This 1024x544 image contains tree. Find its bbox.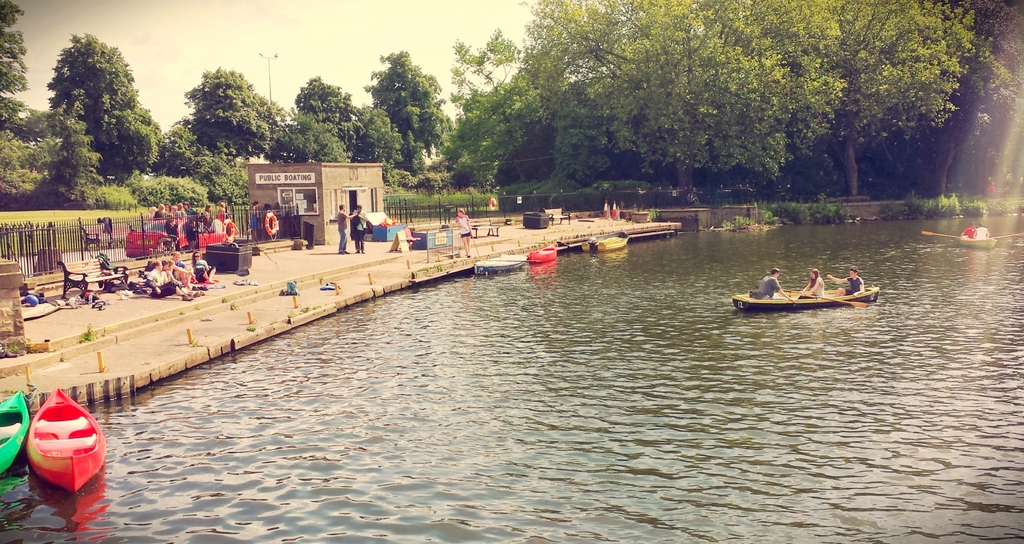
x1=0 y1=0 x2=57 y2=214.
